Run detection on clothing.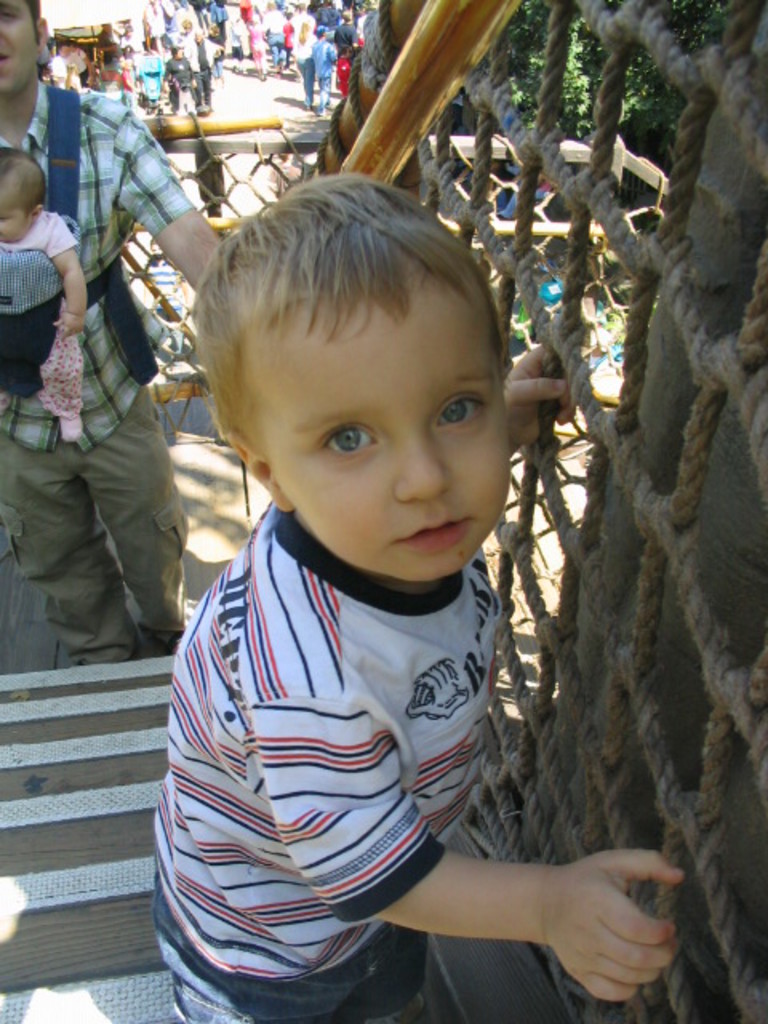
Result: {"left": 288, "top": 42, "right": 307, "bottom": 75}.
